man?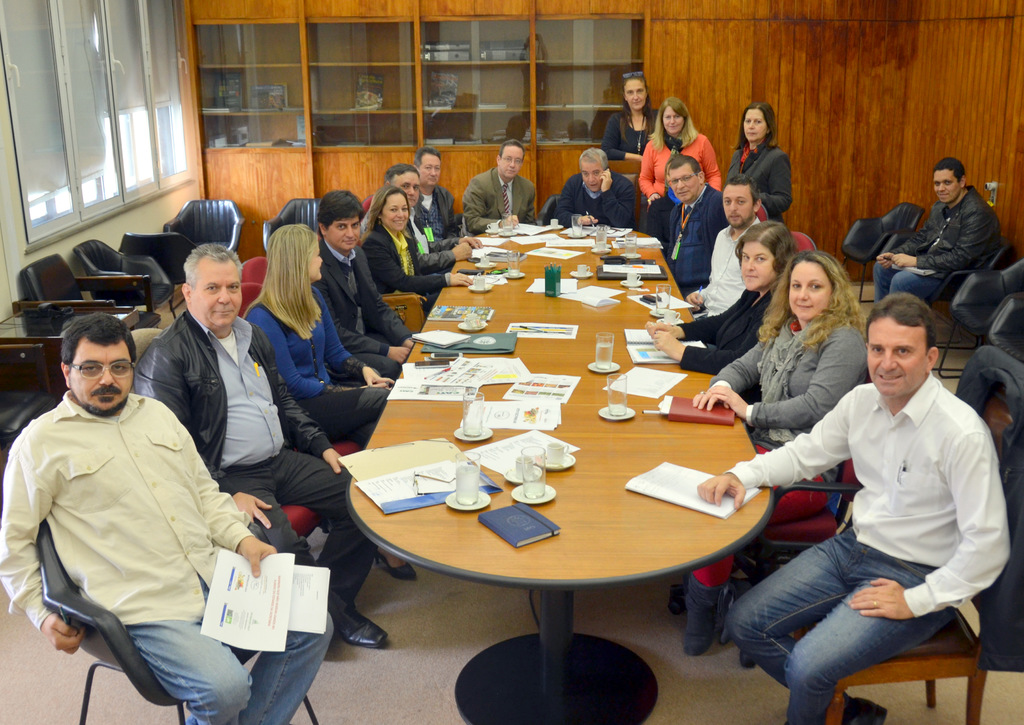
693,284,1011,724
